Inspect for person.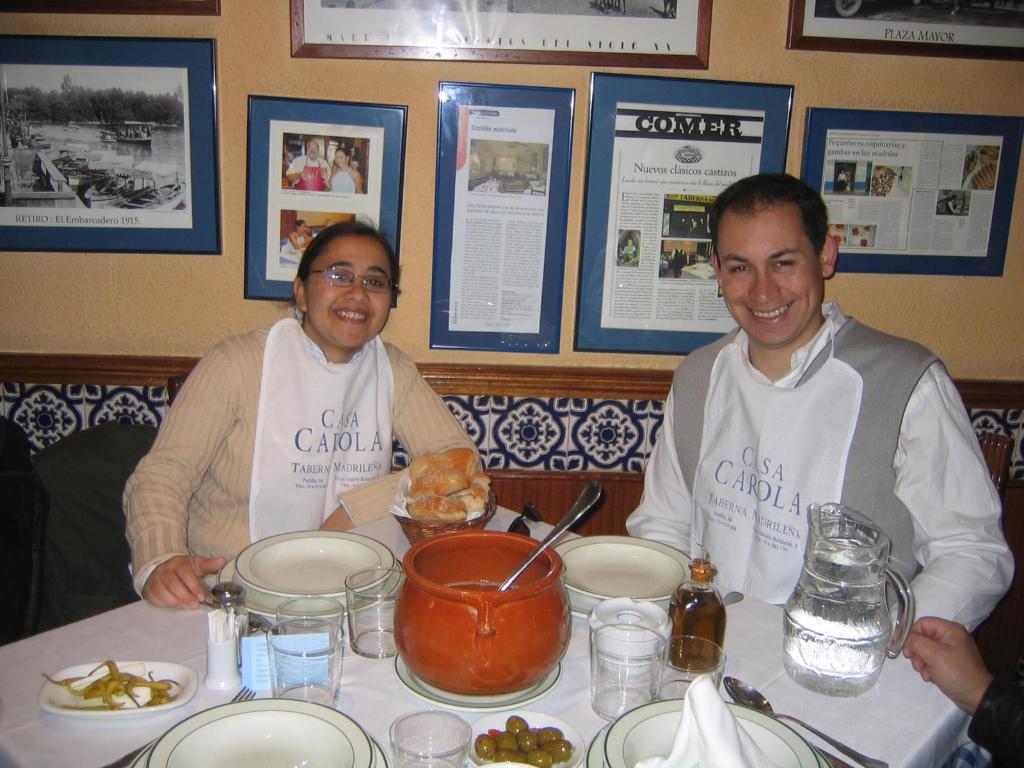
Inspection: <region>121, 220, 486, 609</region>.
